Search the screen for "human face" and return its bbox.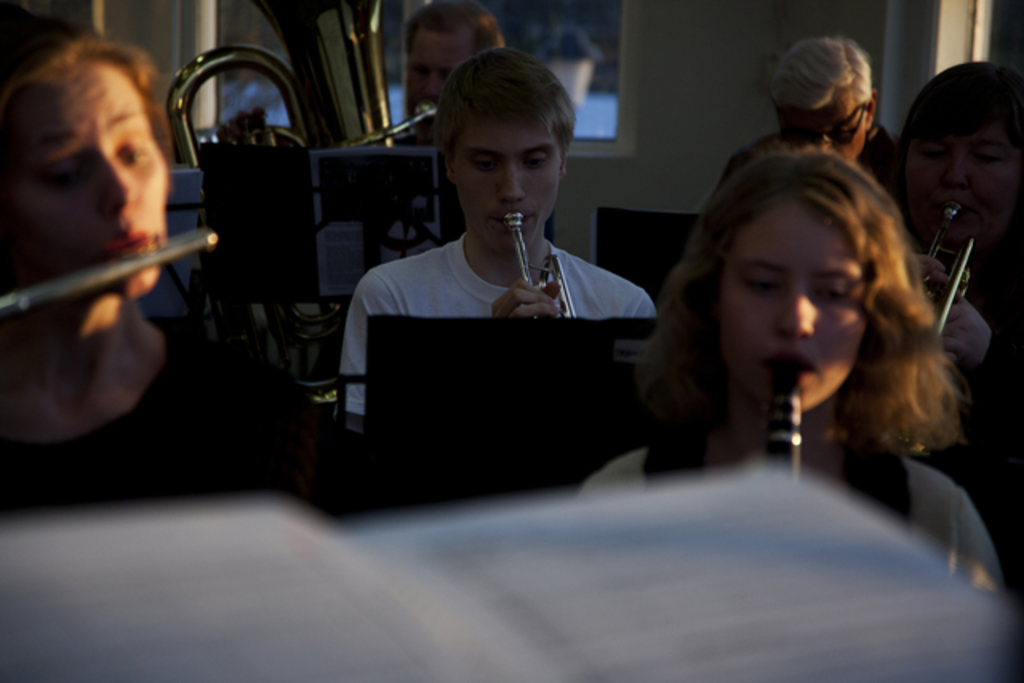
Found: detection(405, 26, 474, 134).
